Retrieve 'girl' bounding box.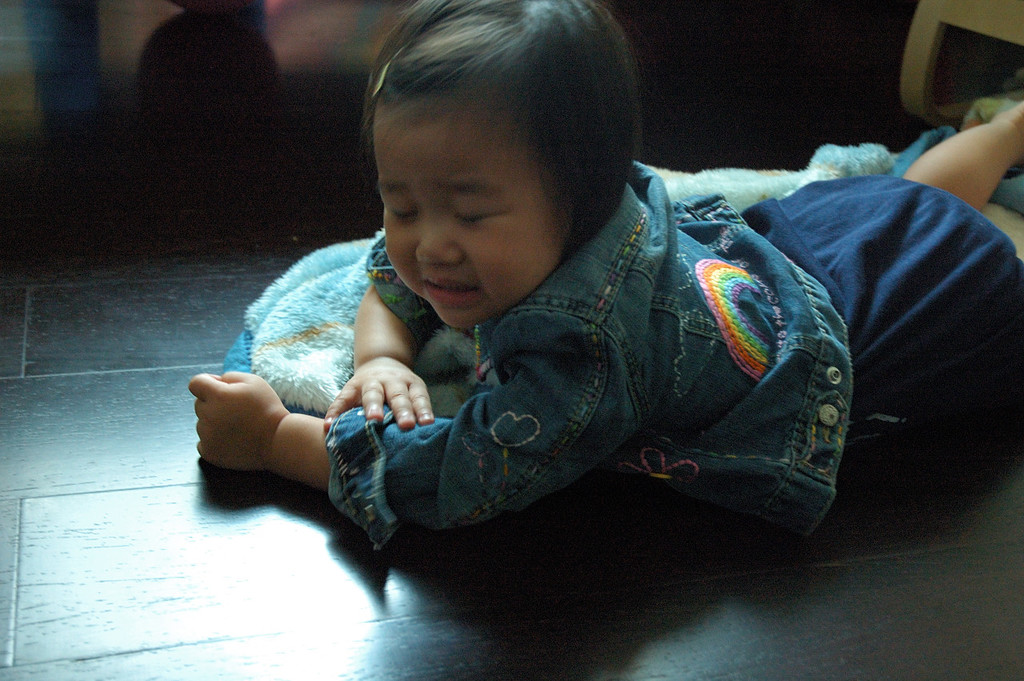
Bounding box: crop(186, 0, 1023, 532).
